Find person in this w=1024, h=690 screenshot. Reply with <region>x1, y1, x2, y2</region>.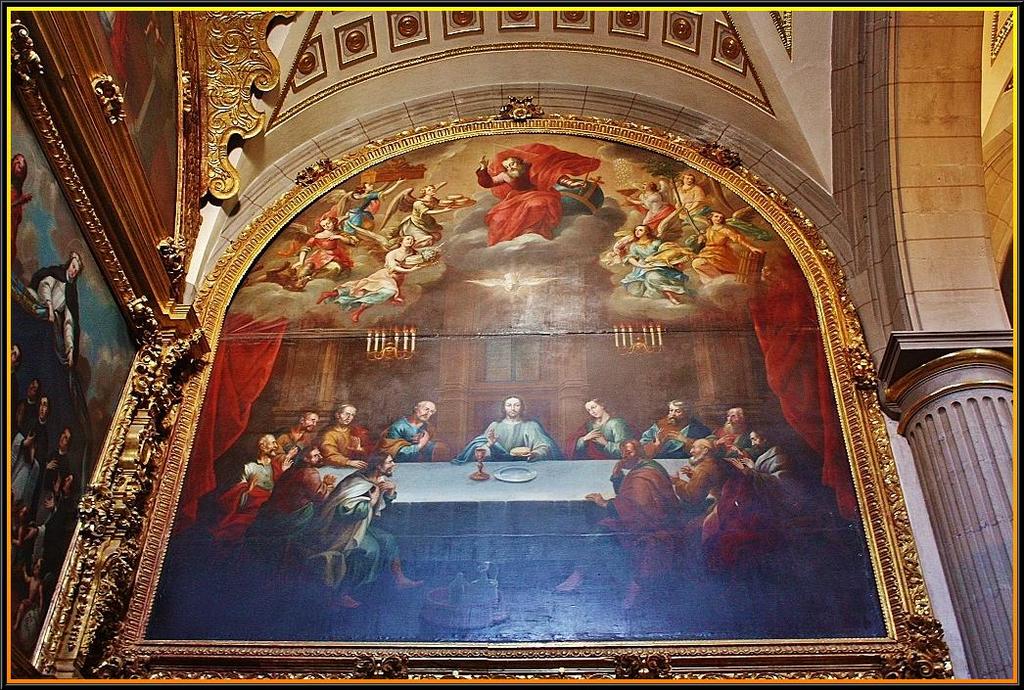
<region>239, 436, 298, 515</region>.
